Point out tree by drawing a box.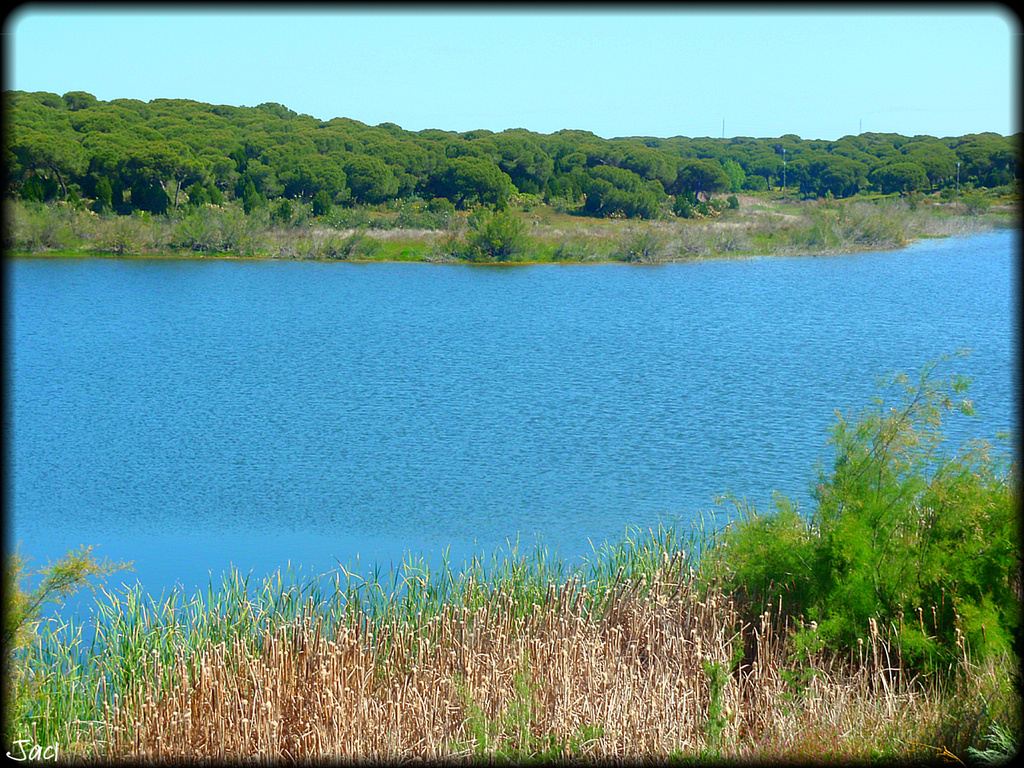
left=239, top=95, right=308, bottom=138.
